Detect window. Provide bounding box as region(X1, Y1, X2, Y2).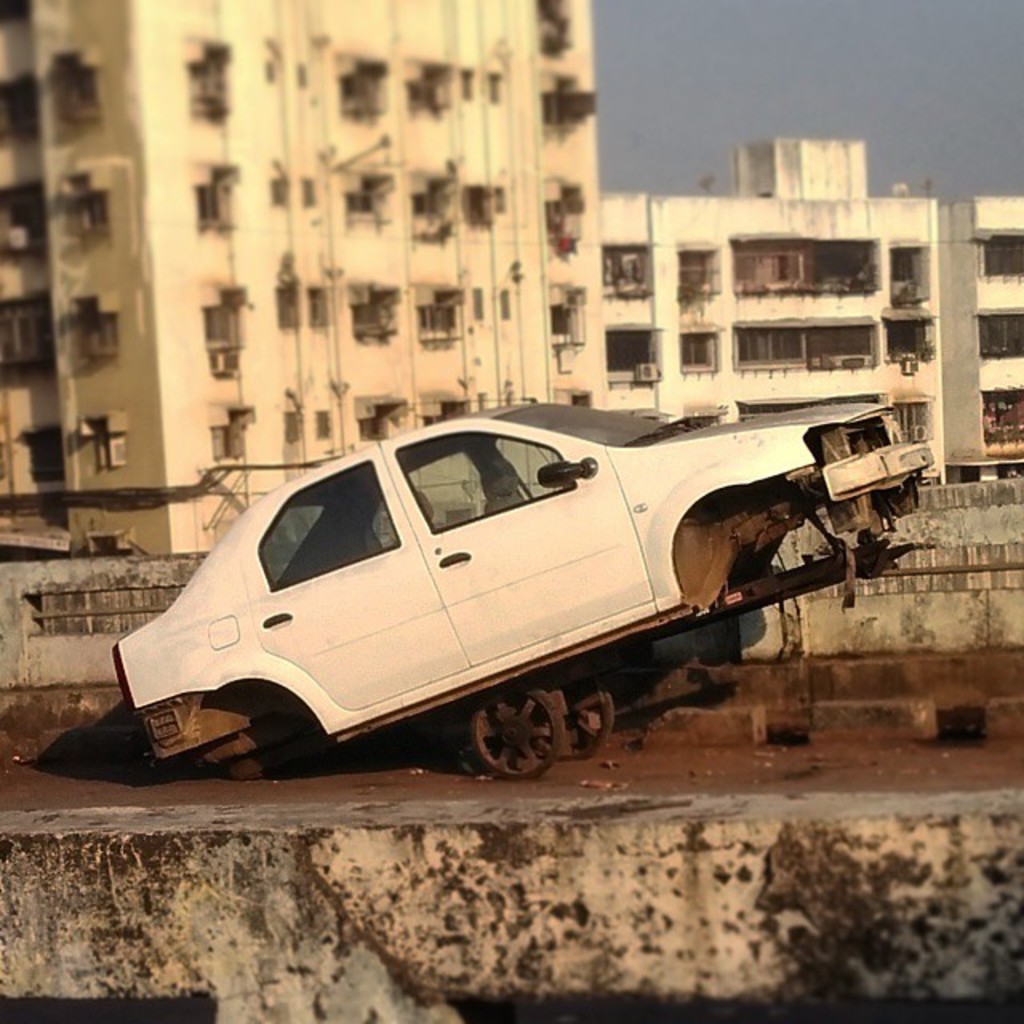
region(200, 290, 240, 360).
